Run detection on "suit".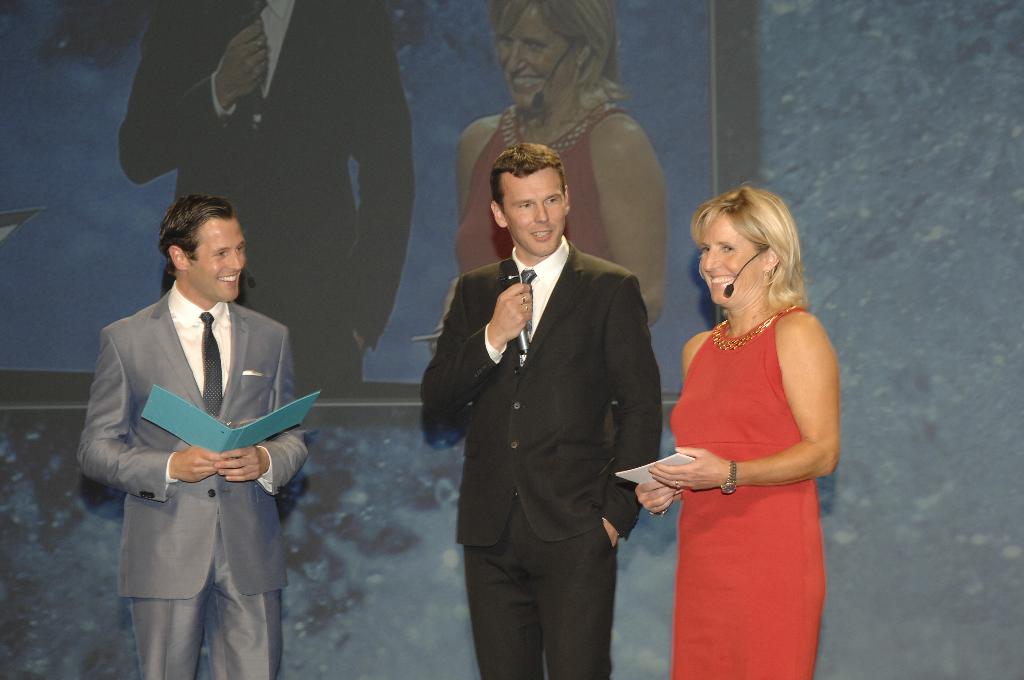
Result: [74,278,312,679].
